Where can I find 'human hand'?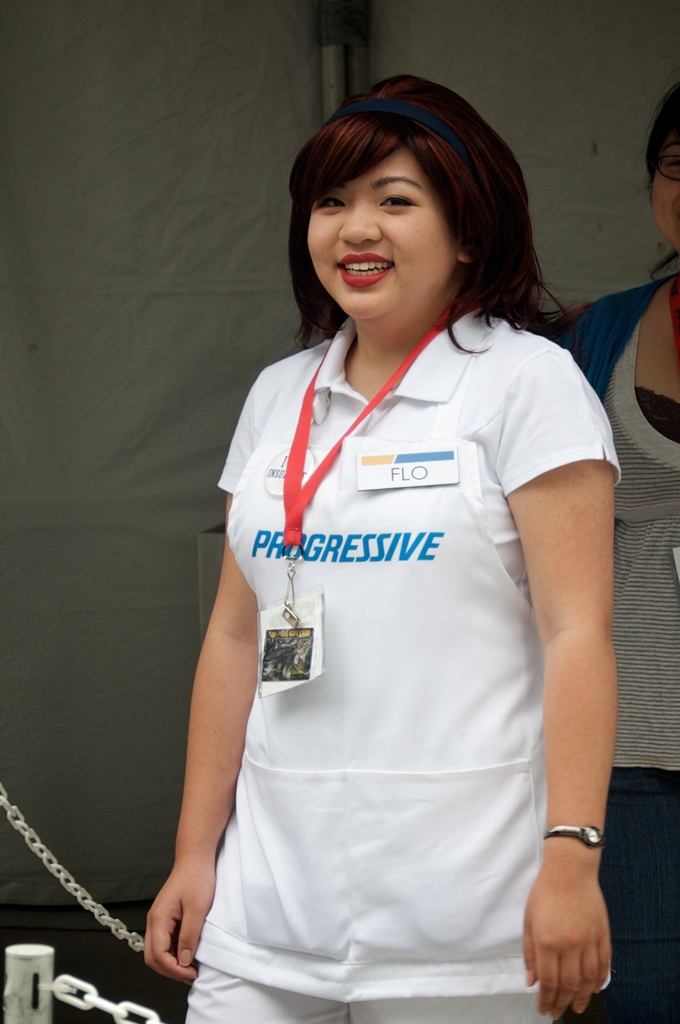
You can find it at Rect(142, 860, 220, 989).
